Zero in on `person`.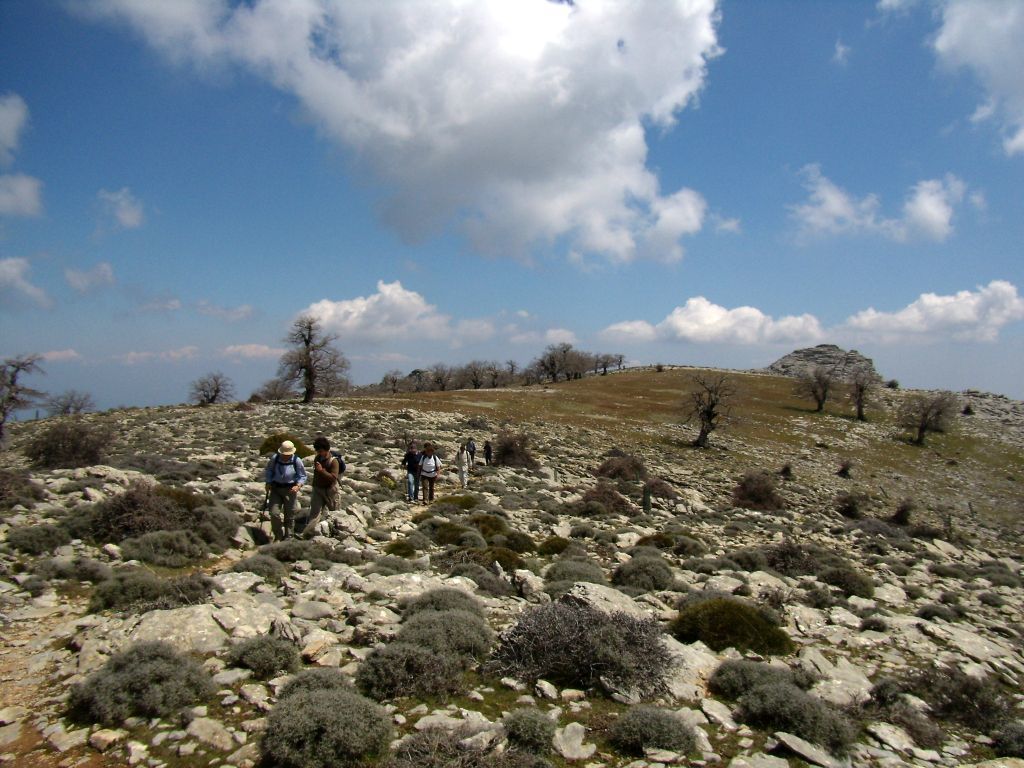
Zeroed in: rect(397, 443, 418, 508).
